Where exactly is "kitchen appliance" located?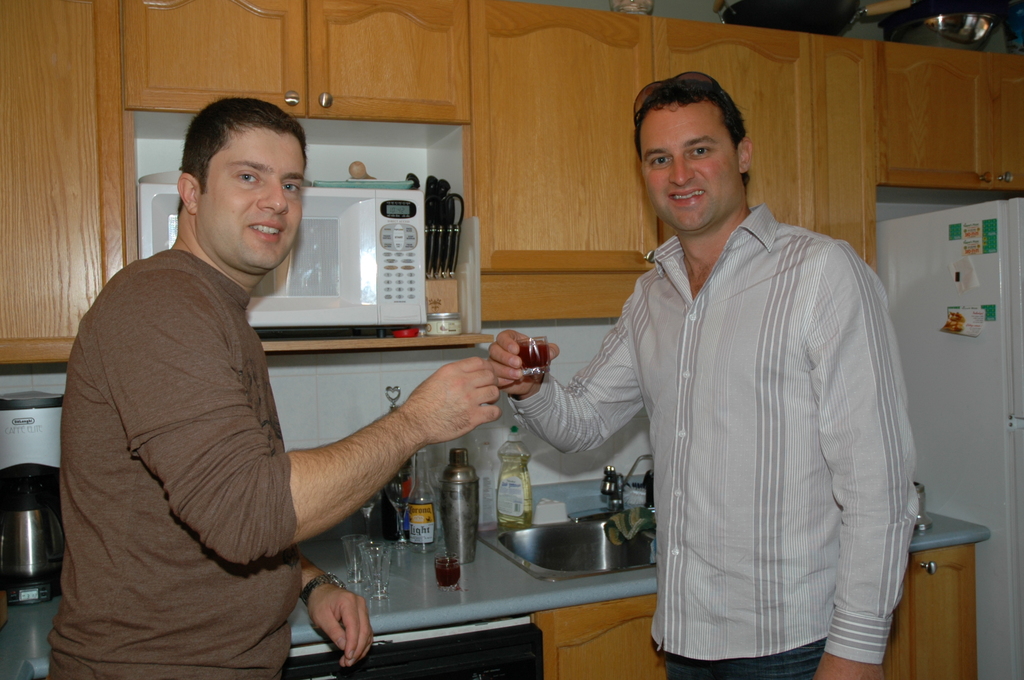
Its bounding box is pyautogui.locateOnScreen(444, 444, 476, 574).
